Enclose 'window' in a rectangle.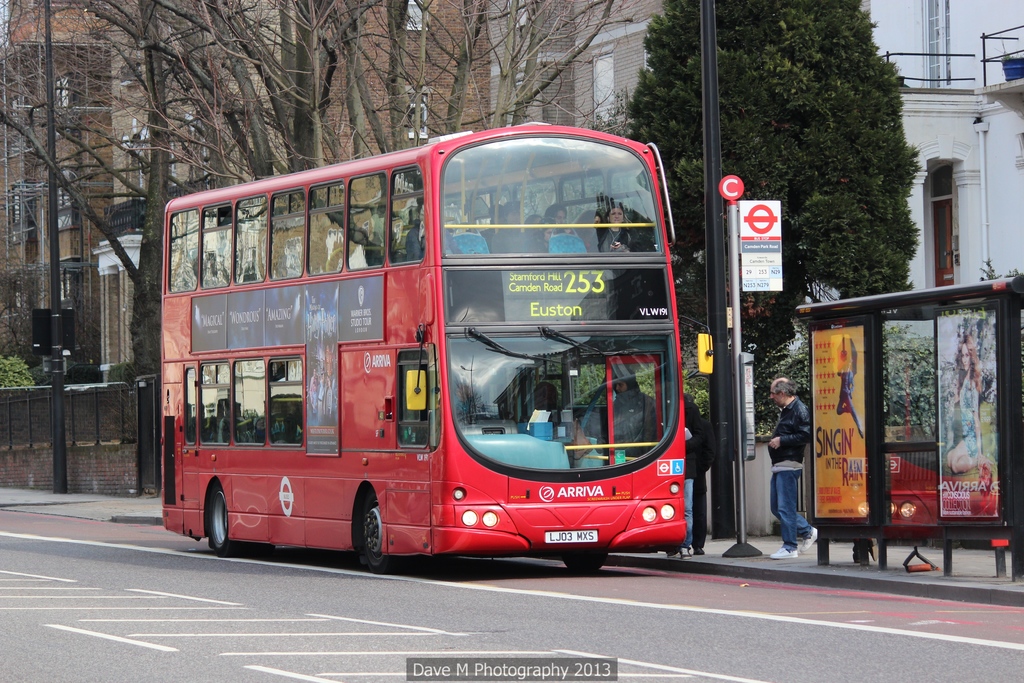
bbox=[5, 186, 29, 243].
